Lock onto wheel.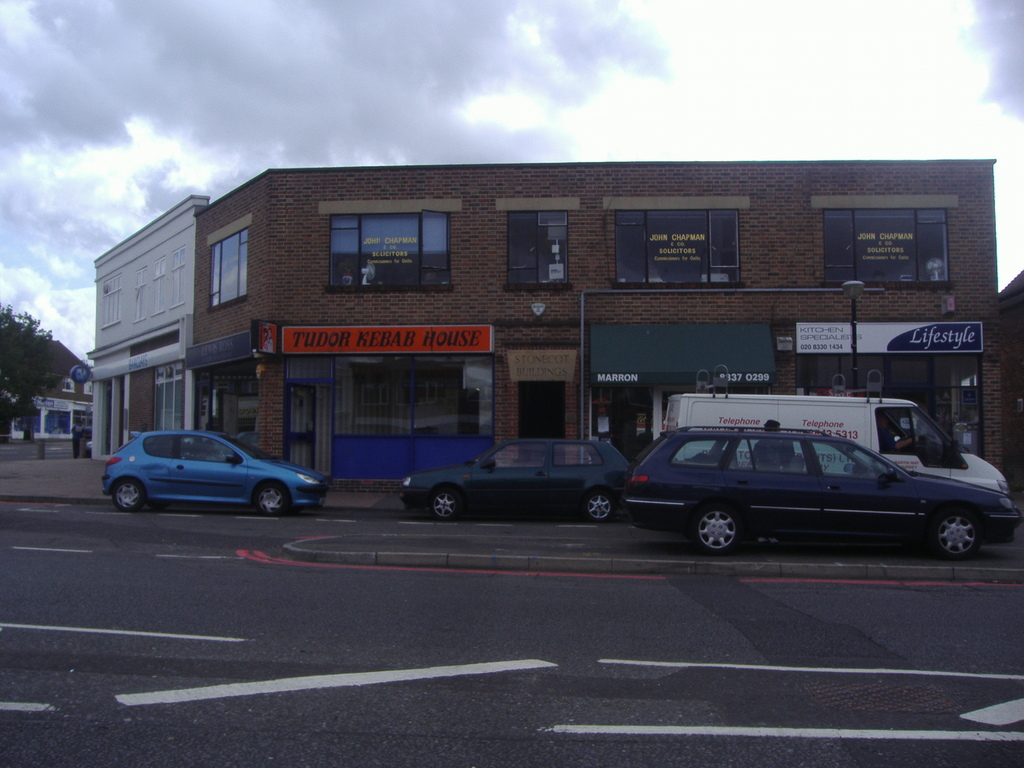
Locked: (left=582, top=490, right=614, bottom=526).
